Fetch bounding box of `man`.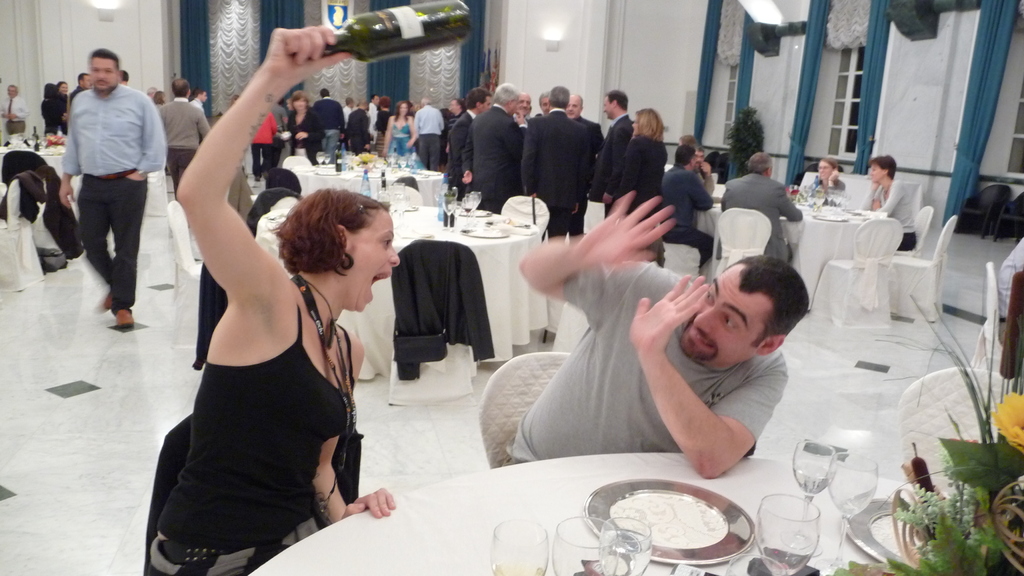
Bbox: crop(0, 84, 28, 132).
